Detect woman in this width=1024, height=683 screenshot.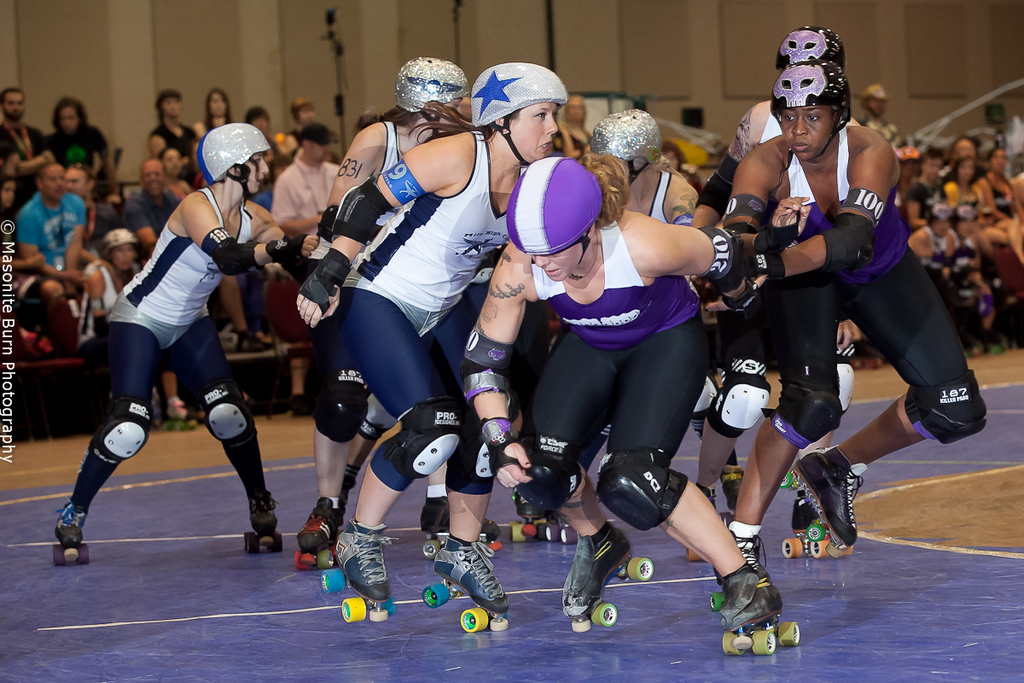
Detection: x1=66, y1=121, x2=289, y2=577.
